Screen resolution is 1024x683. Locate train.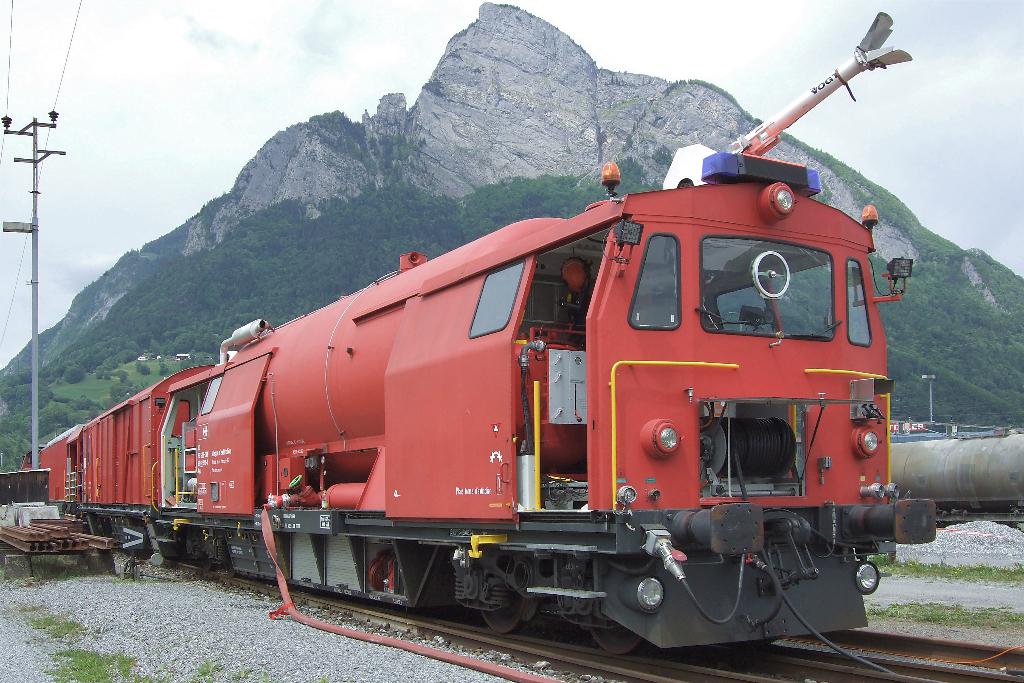
locate(21, 13, 937, 646).
